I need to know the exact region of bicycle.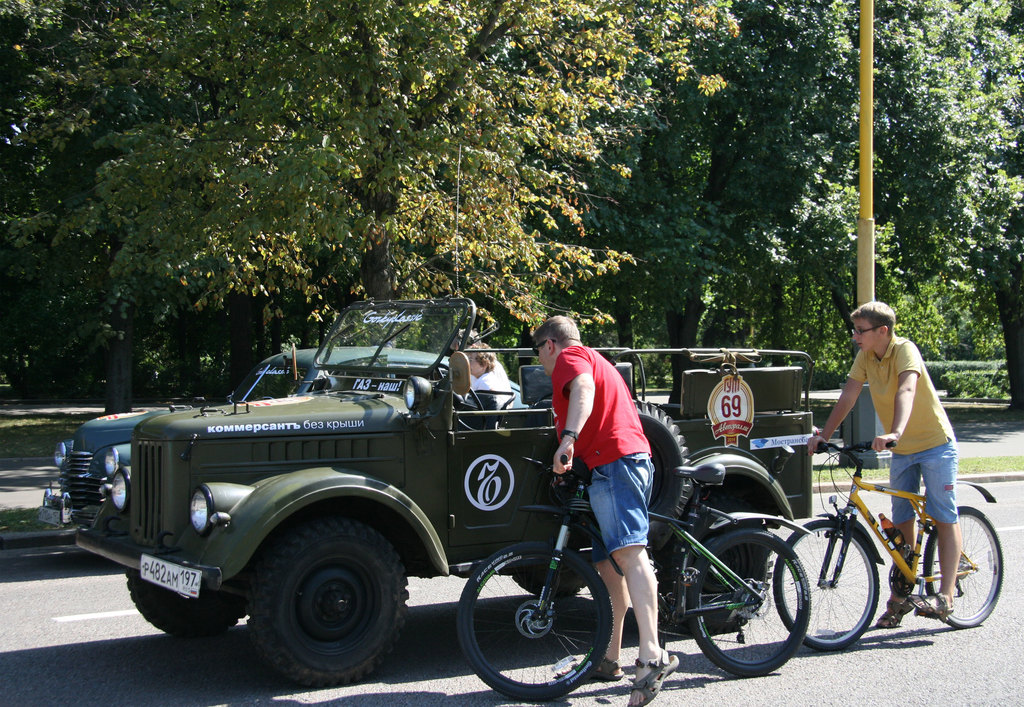
Region: pyautogui.locateOnScreen(806, 450, 1000, 652).
